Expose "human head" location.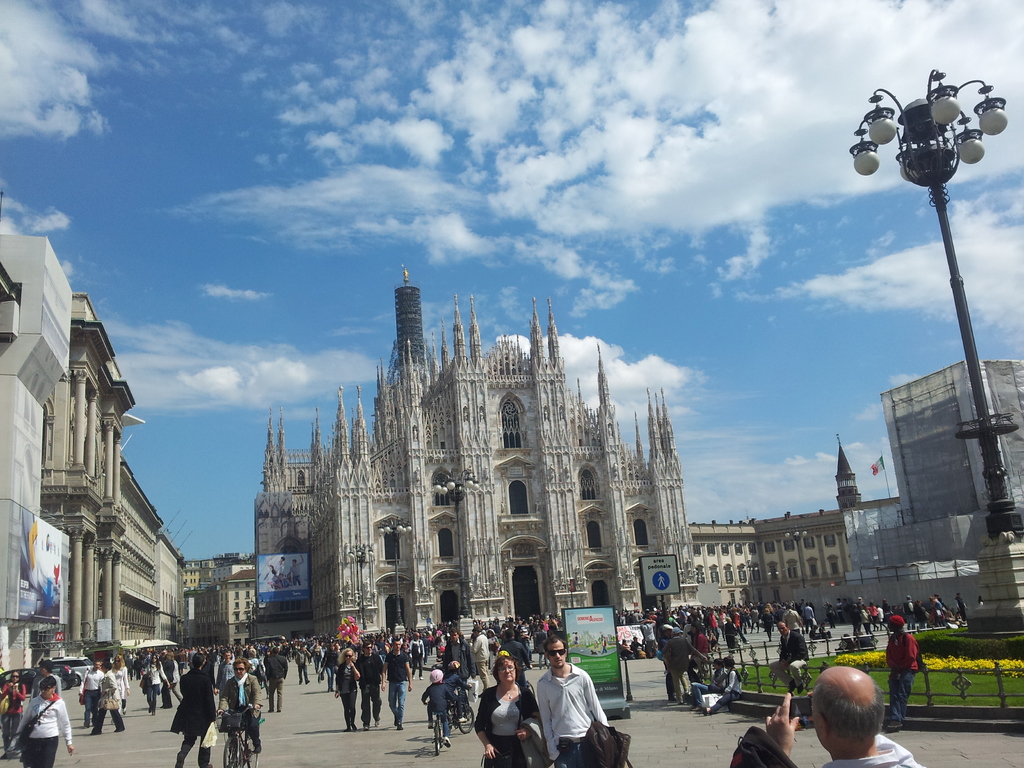
Exposed at (left=247, top=648, right=257, bottom=657).
